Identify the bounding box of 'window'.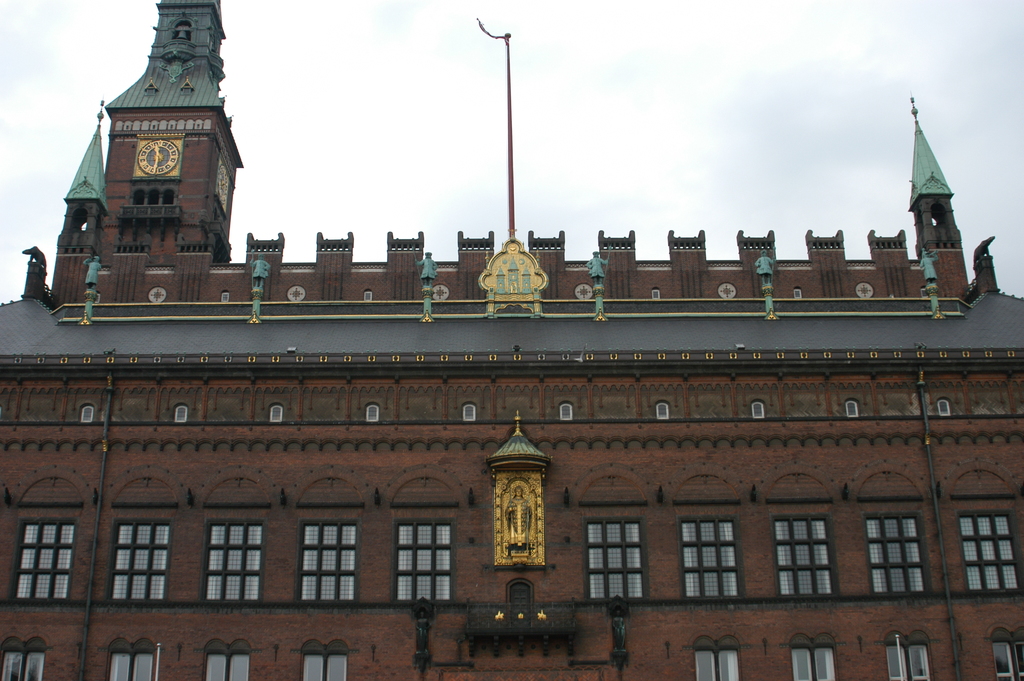
(x1=111, y1=656, x2=154, y2=680).
